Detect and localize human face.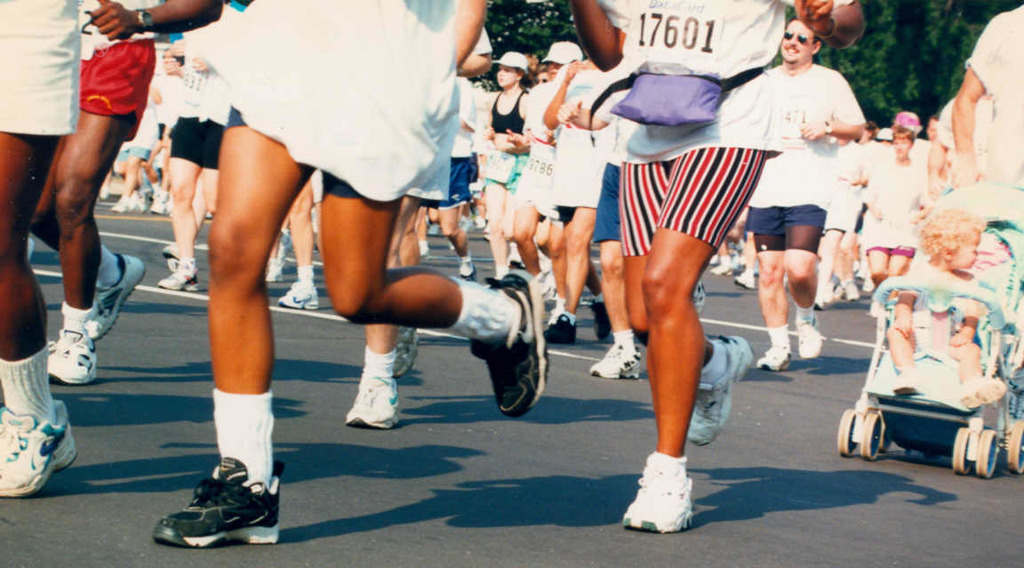
Localized at rect(953, 235, 980, 268).
